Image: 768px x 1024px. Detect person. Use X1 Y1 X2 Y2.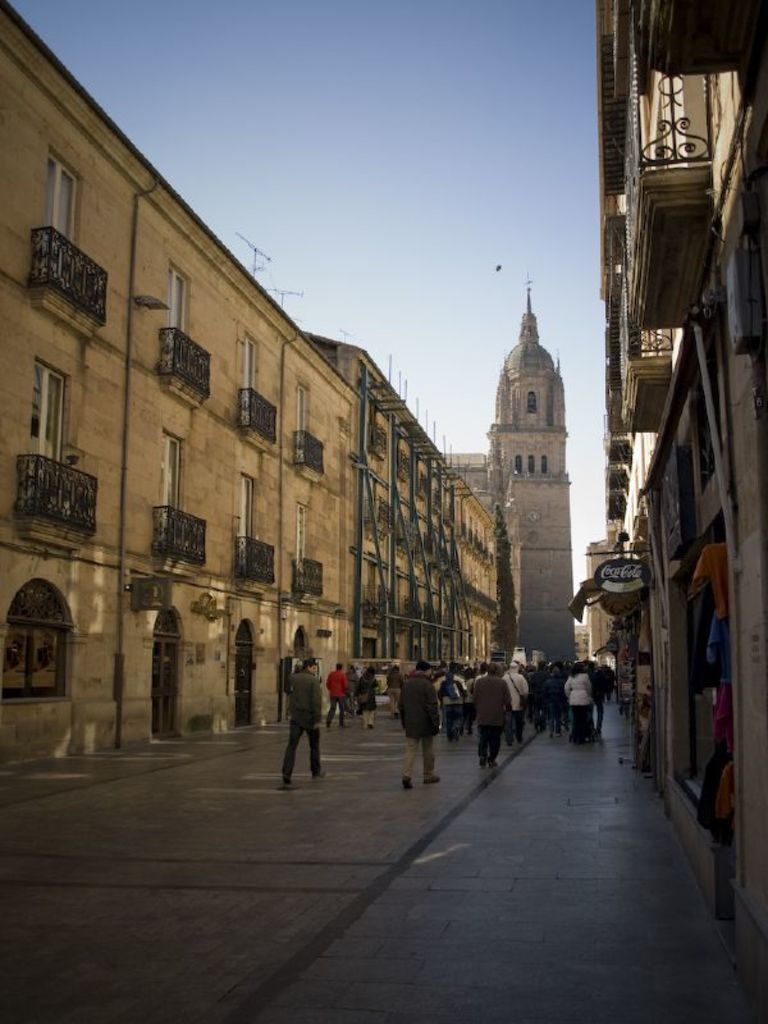
376 660 402 714.
